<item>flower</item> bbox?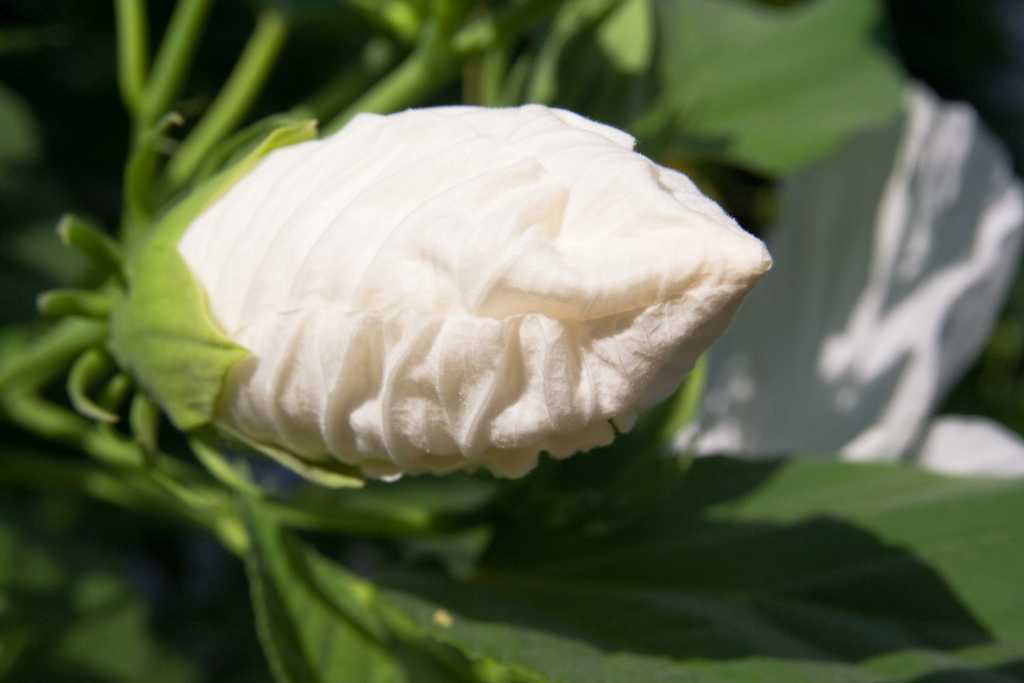
Rect(70, 76, 806, 553)
